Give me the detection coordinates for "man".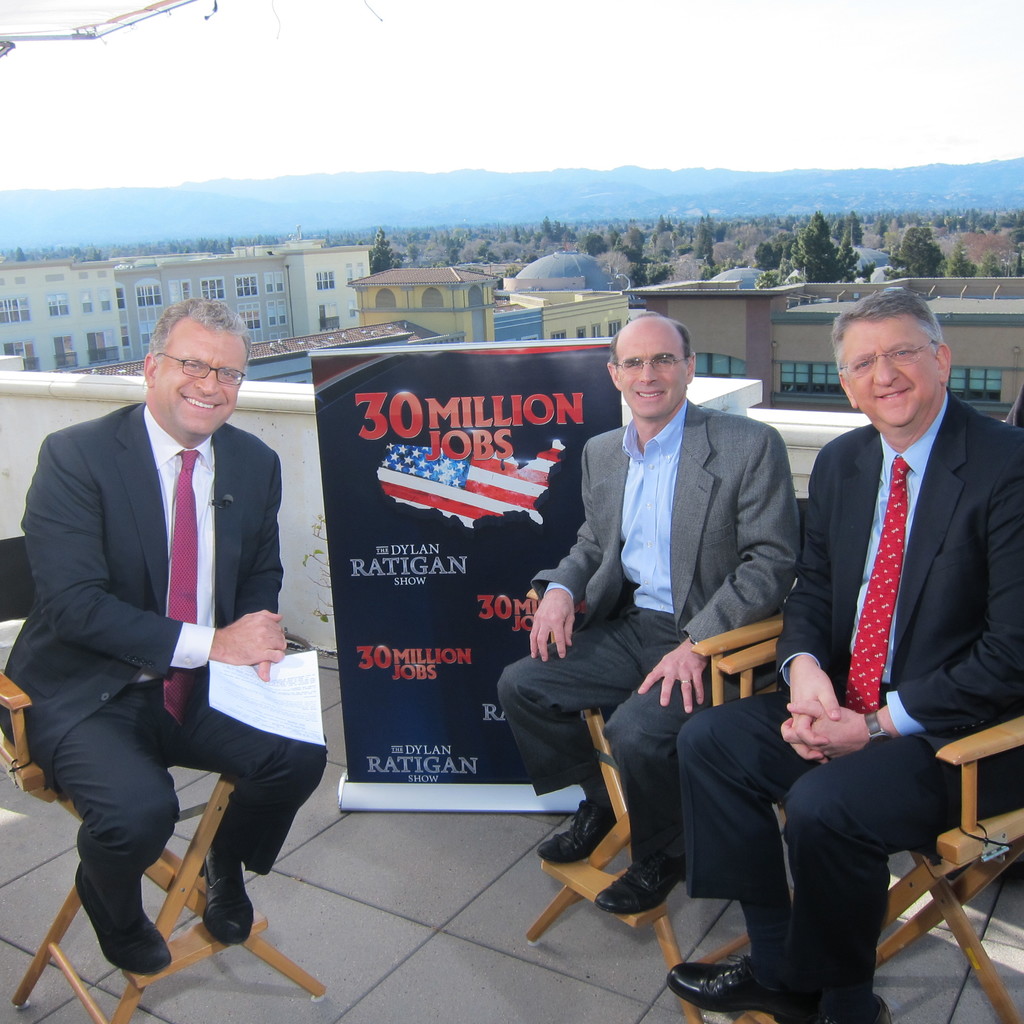
<region>493, 312, 797, 913</region>.
